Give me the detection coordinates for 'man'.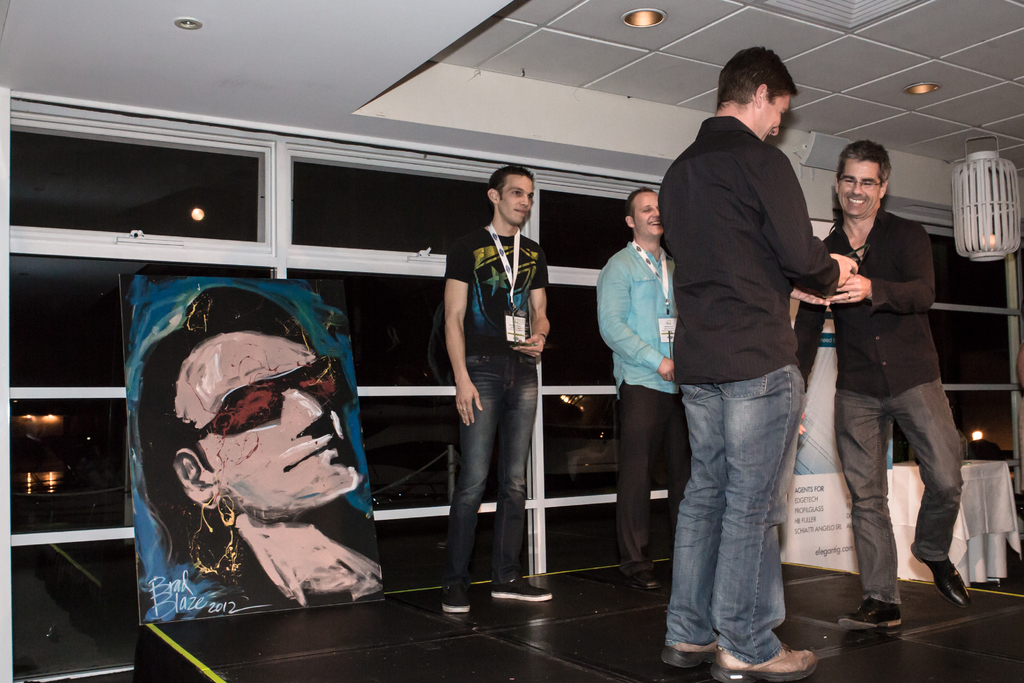
crop(441, 169, 555, 617).
